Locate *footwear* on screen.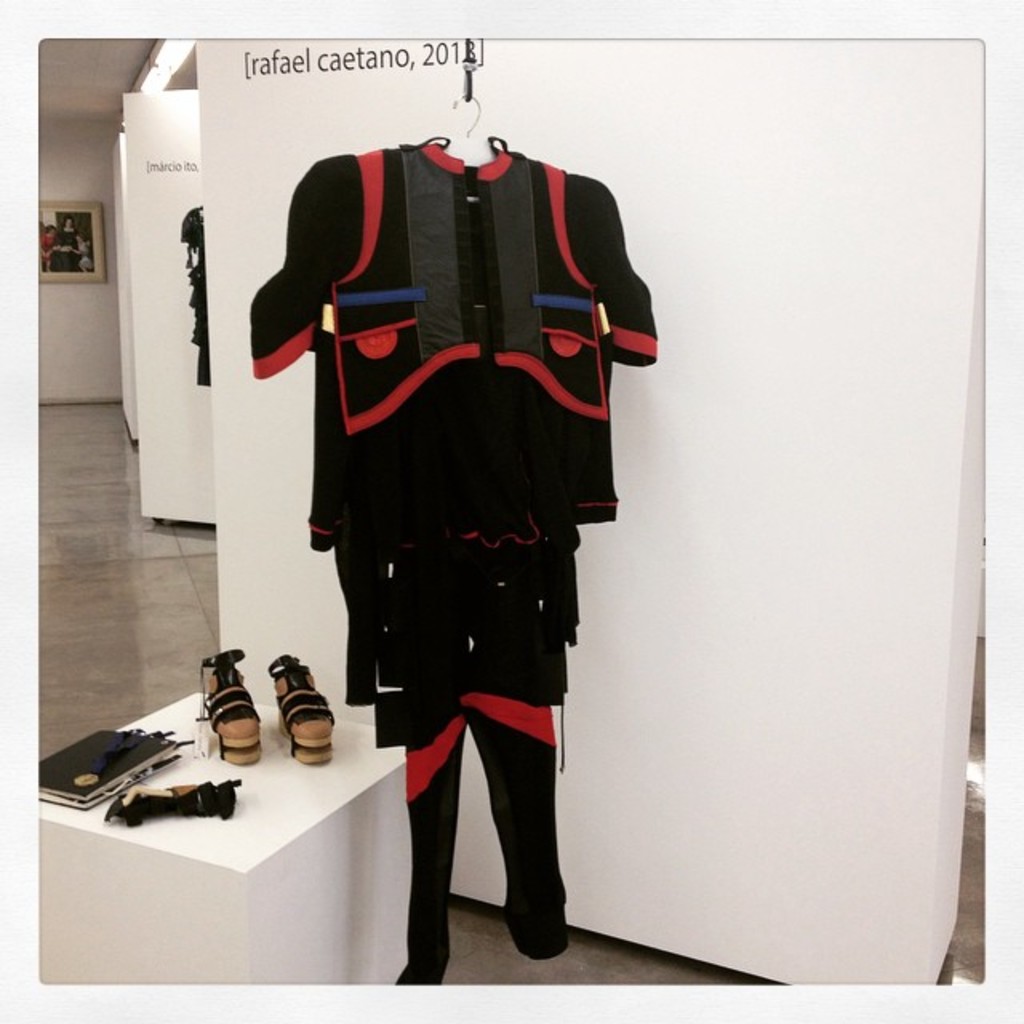
On screen at (202,645,269,760).
